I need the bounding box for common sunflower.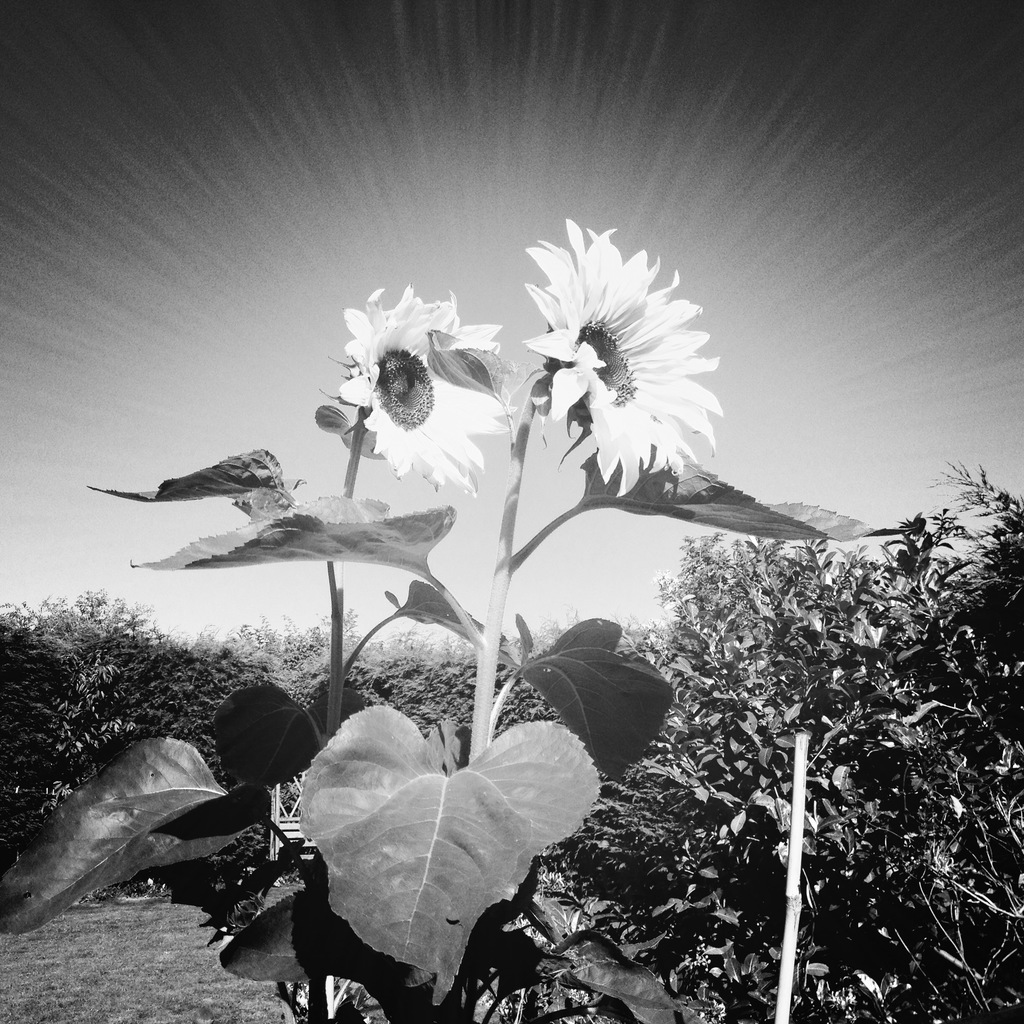
Here it is: box(328, 274, 513, 500).
